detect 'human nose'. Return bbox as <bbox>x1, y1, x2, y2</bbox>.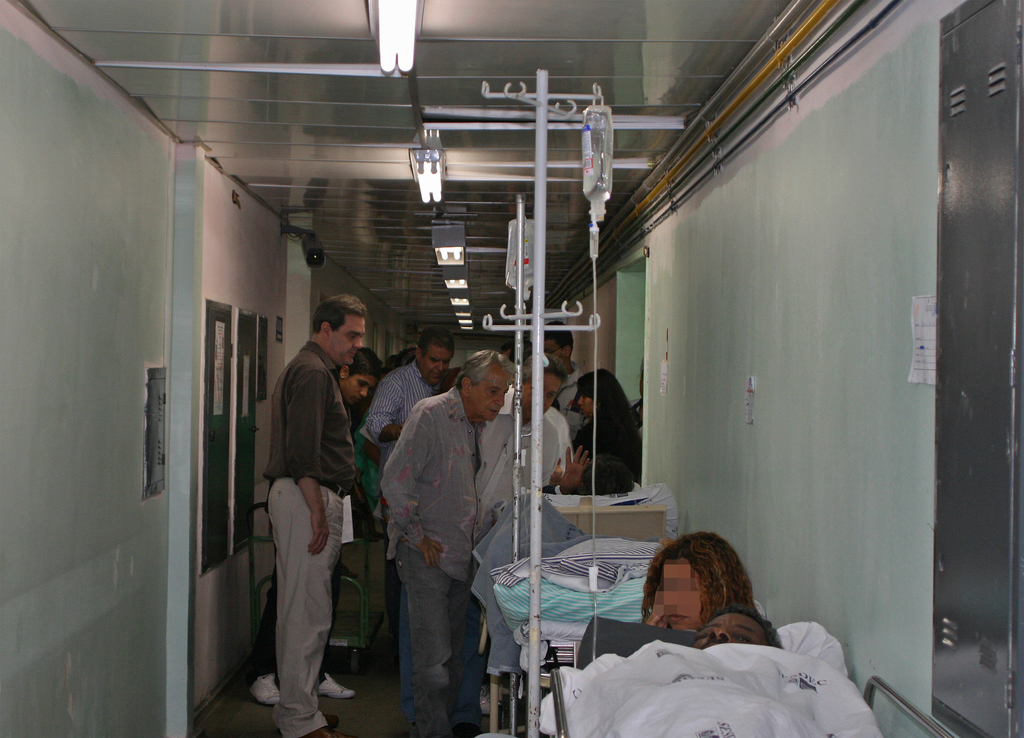
<bbox>435, 365, 443, 372</bbox>.
